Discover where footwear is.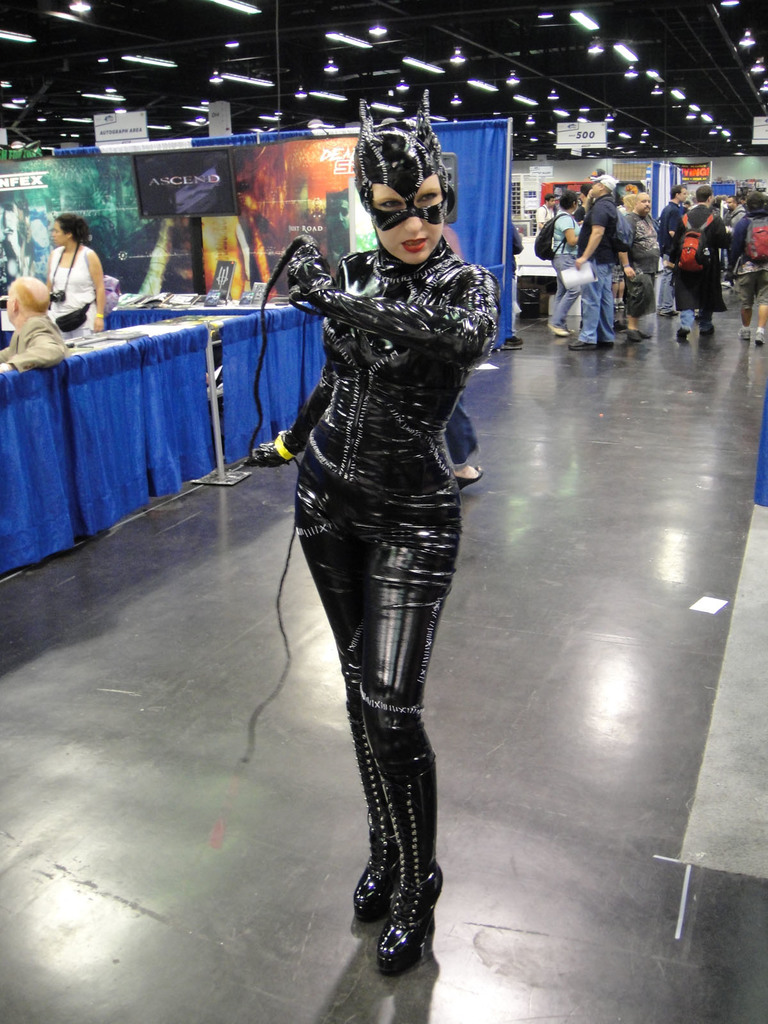
Discovered at bbox=(567, 340, 618, 352).
